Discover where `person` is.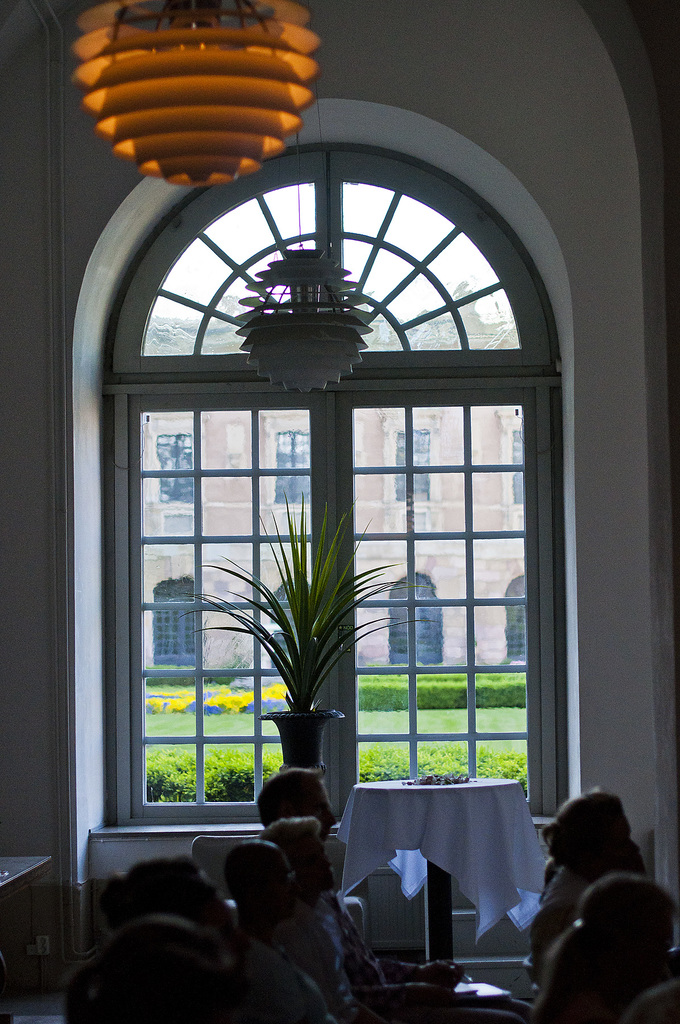
Discovered at crop(99, 860, 242, 956).
